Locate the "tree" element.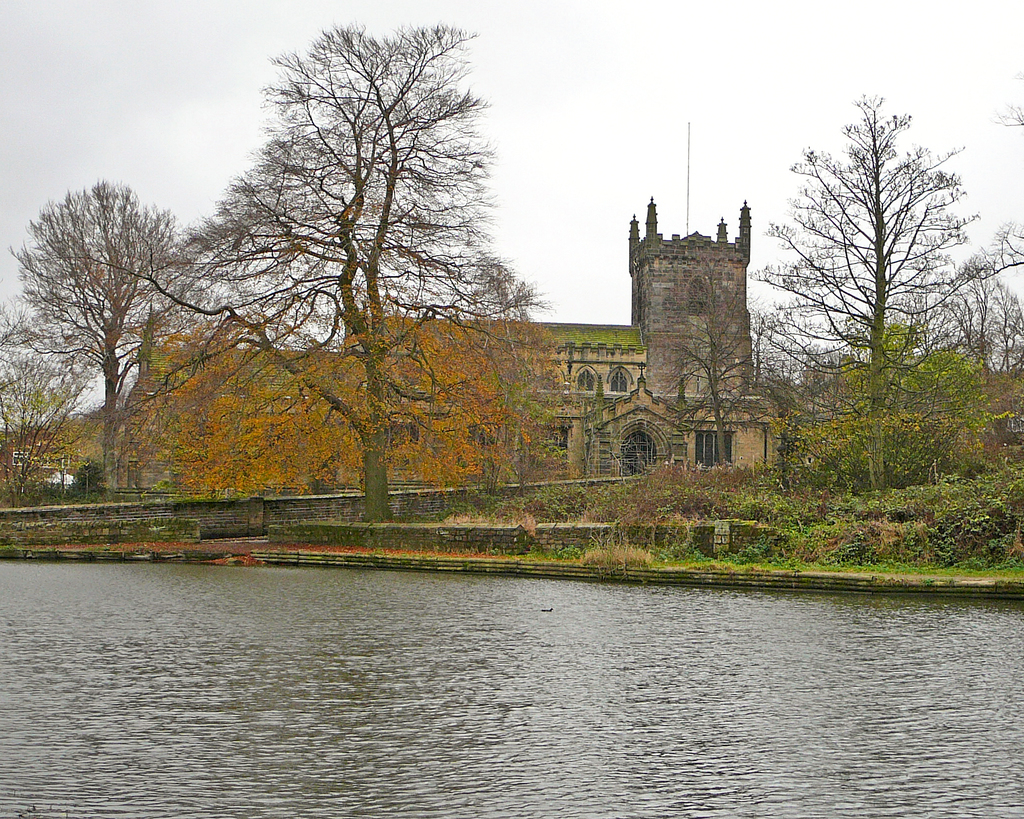
Element bbox: (left=166, top=22, right=530, bottom=539).
